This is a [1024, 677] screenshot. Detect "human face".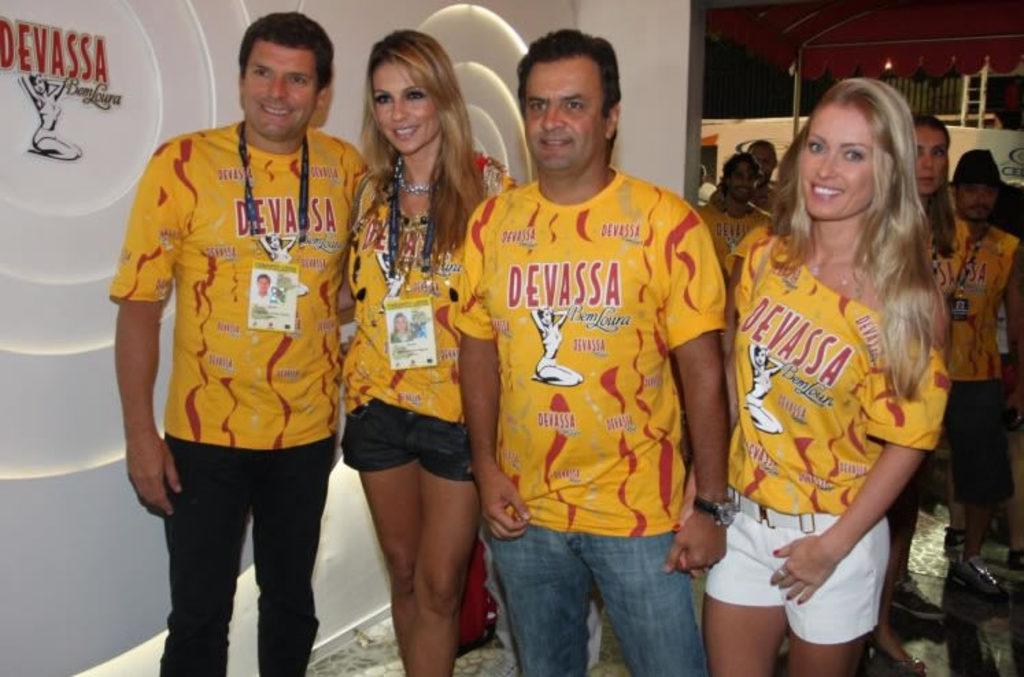
bbox=[732, 155, 759, 203].
